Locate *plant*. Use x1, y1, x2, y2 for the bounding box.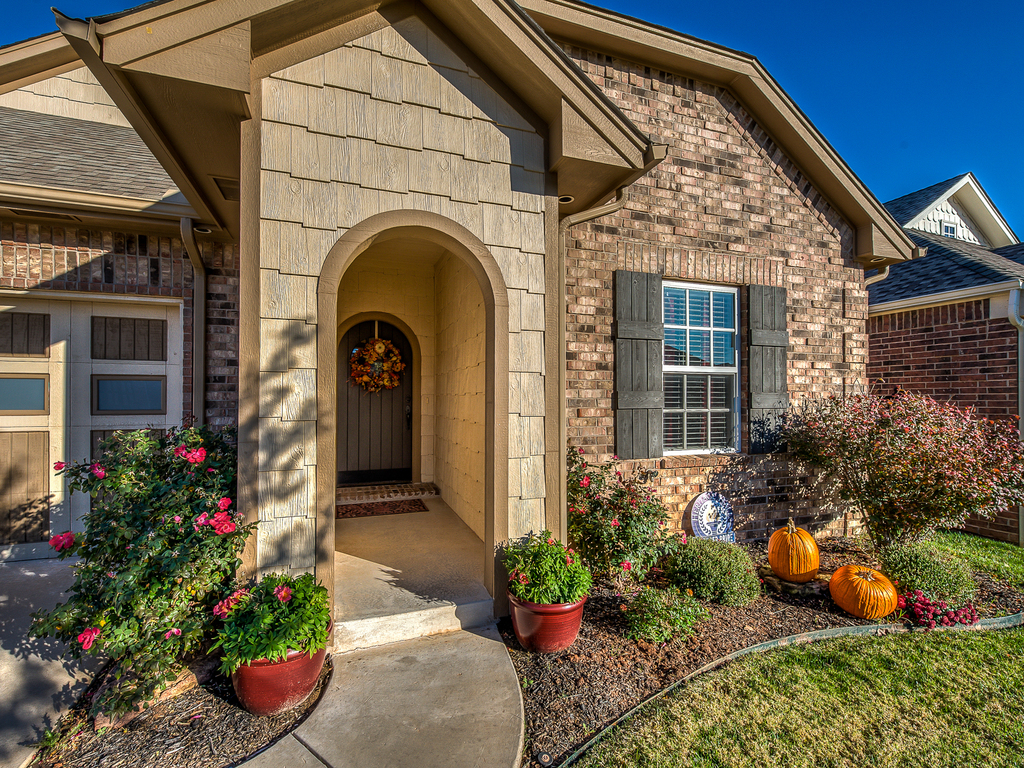
563, 442, 673, 596.
